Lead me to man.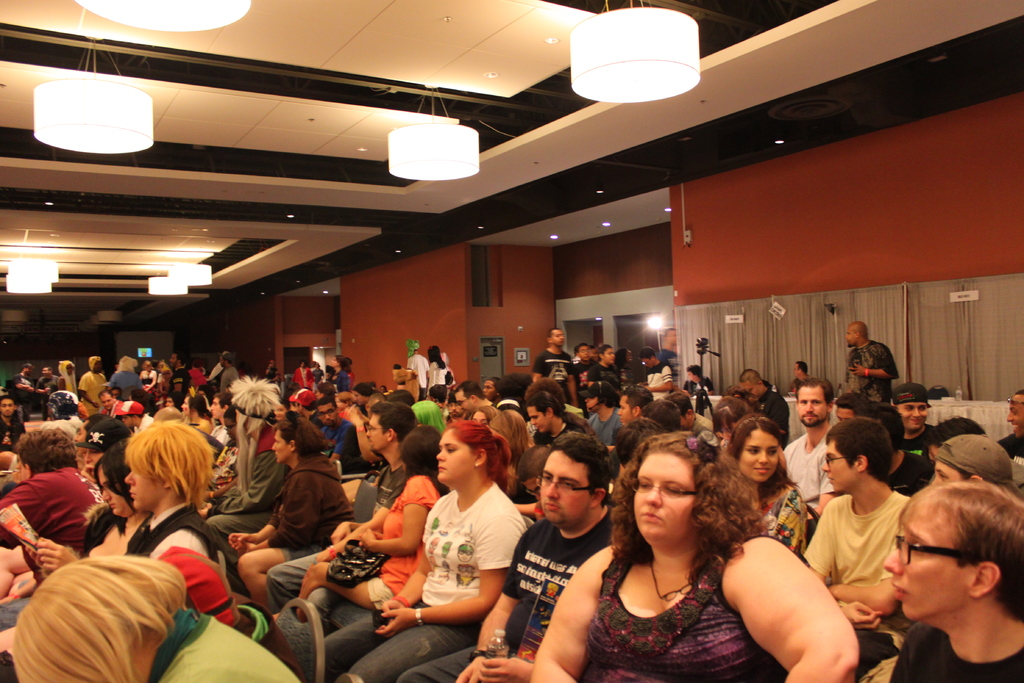
Lead to locate(36, 366, 61, 424).
